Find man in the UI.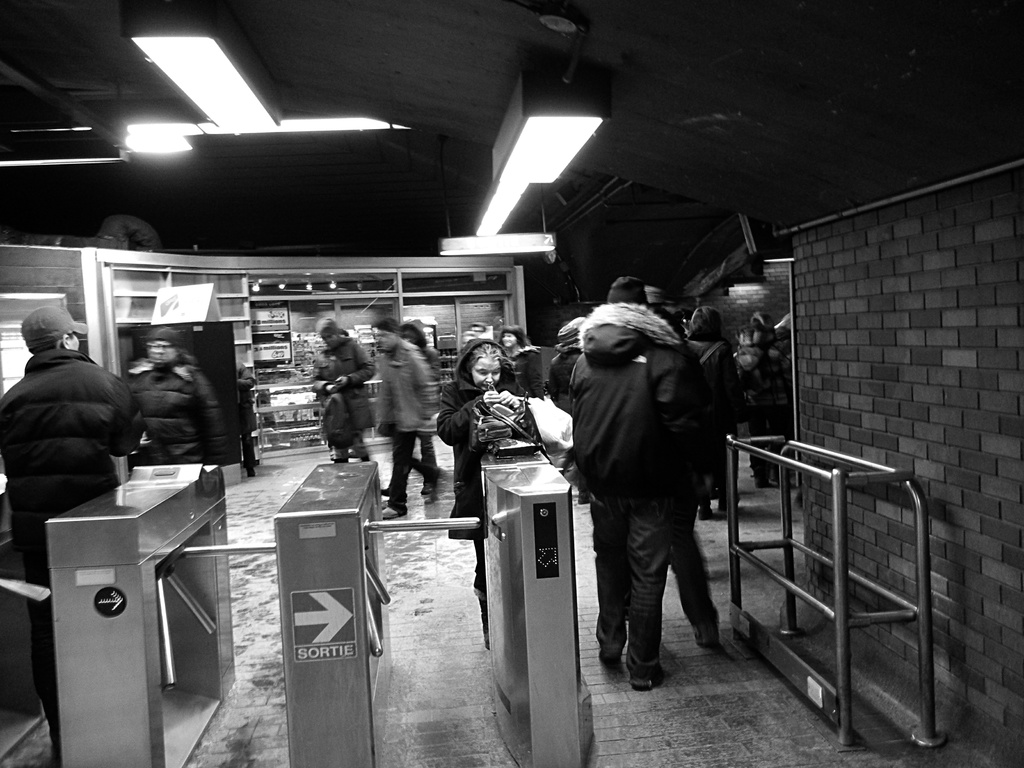
UI element at bbox=(640, 284, 729, 651).
